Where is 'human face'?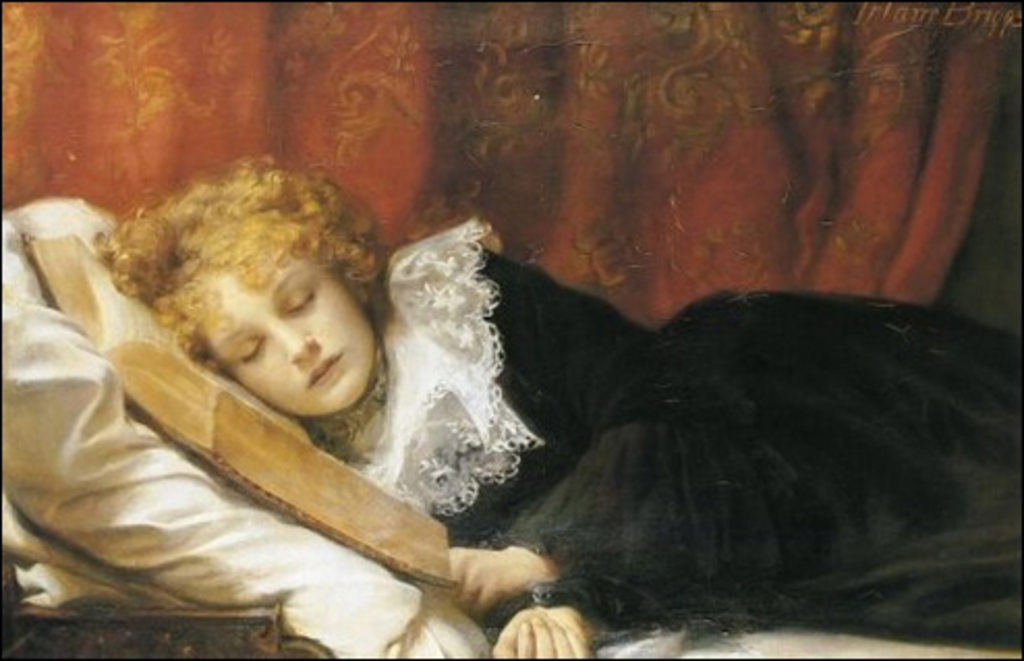
(195,245,381,427).
